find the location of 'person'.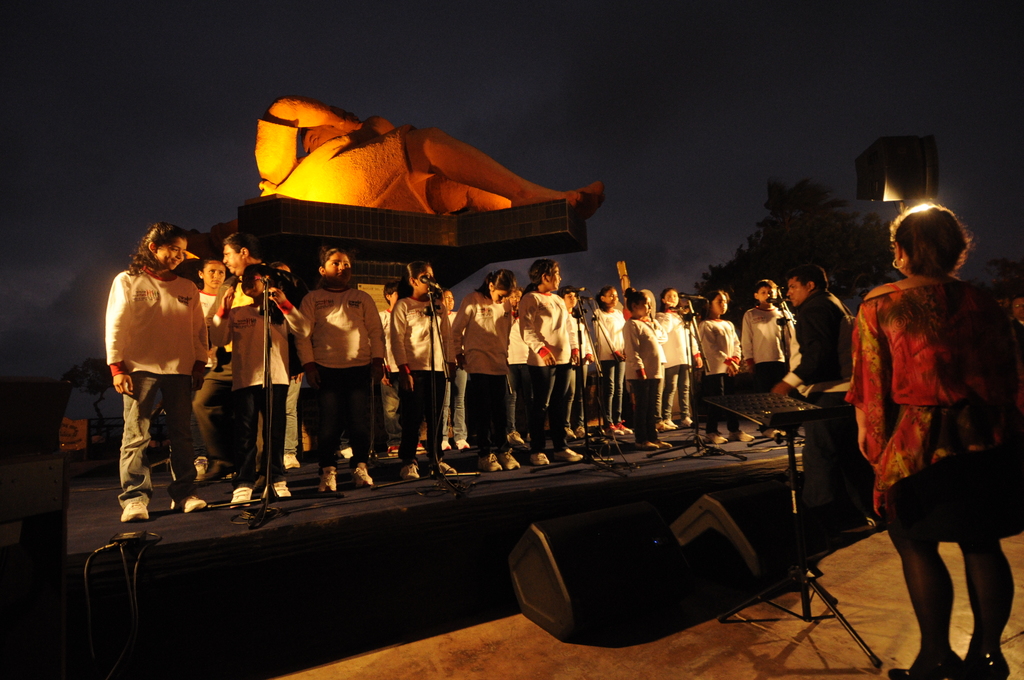
Location: [703,291,752,439].
